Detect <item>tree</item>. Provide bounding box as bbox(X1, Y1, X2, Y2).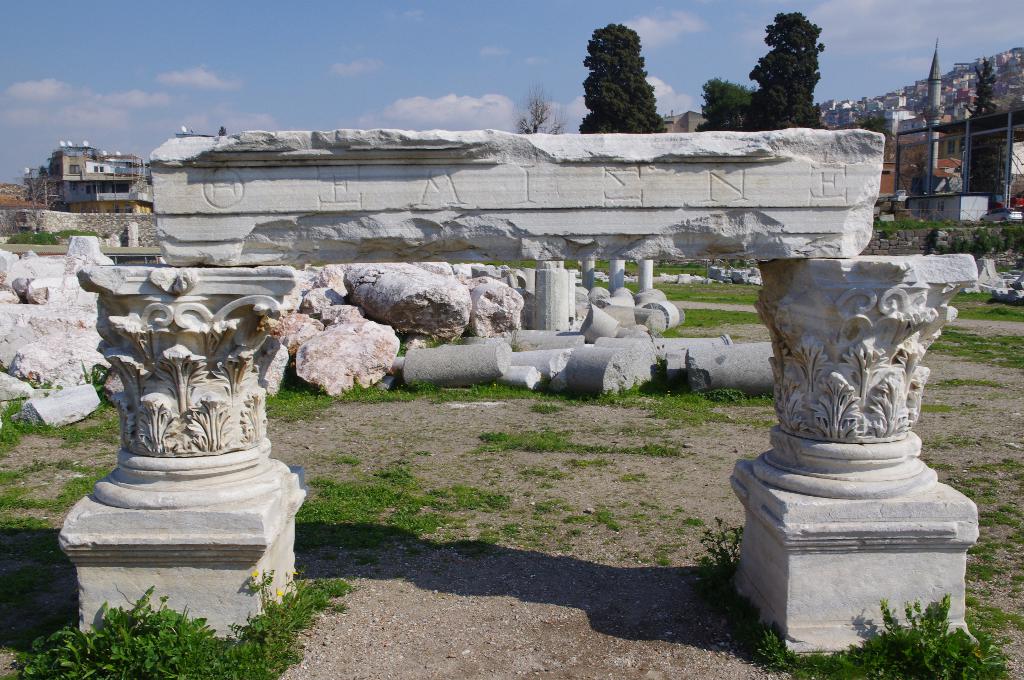
bbox(699, 81, 756, 133).
